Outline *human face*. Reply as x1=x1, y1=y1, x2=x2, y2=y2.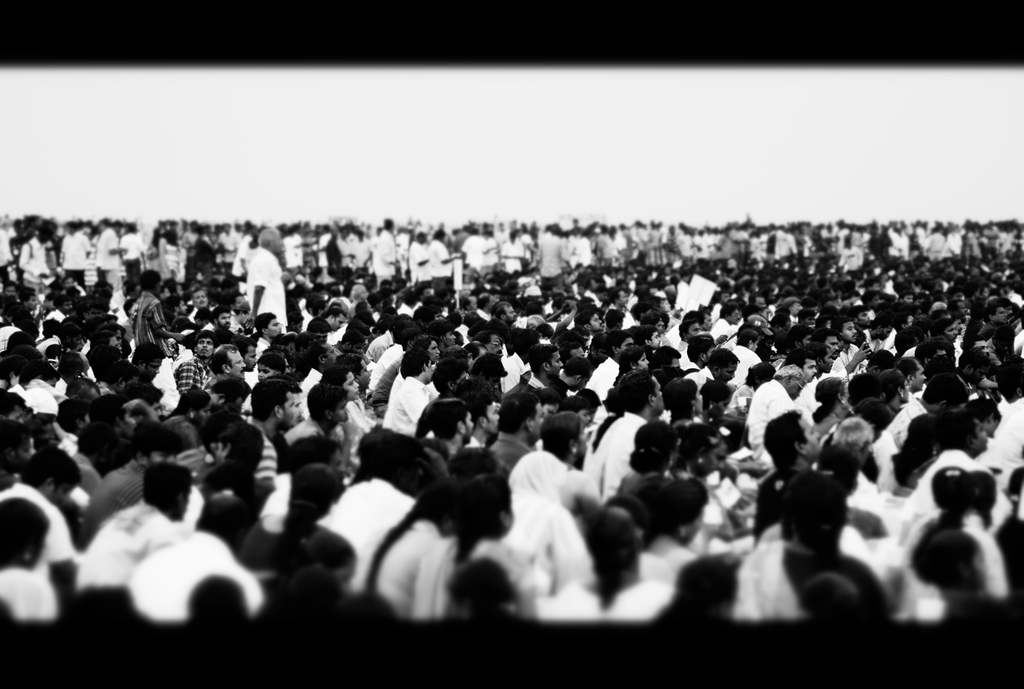
x1=219, y1=312, x2=233, y2=326.
